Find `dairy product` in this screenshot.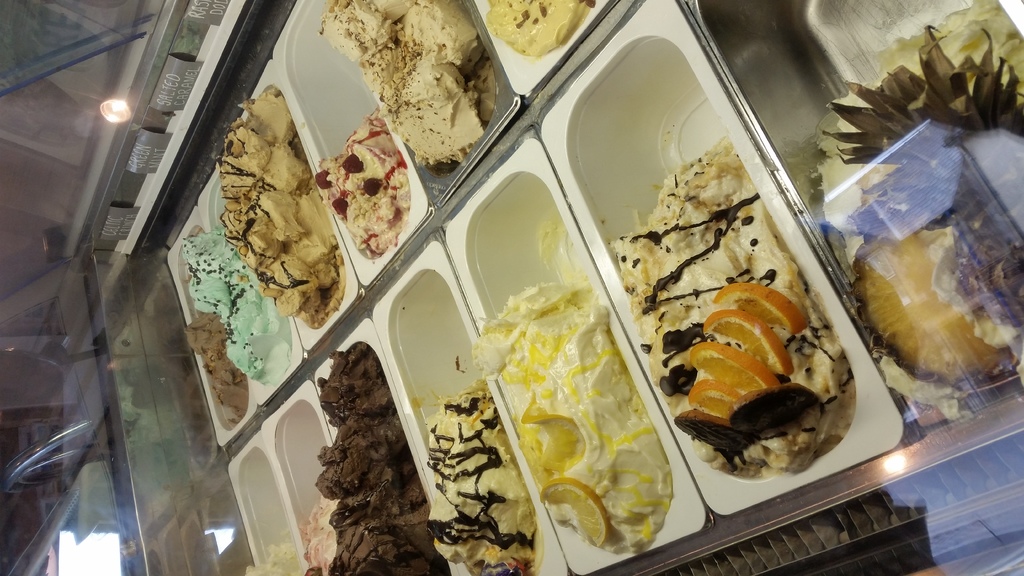
The bounding box for `dairy product` is Rect(474, 0, 598, 53).
